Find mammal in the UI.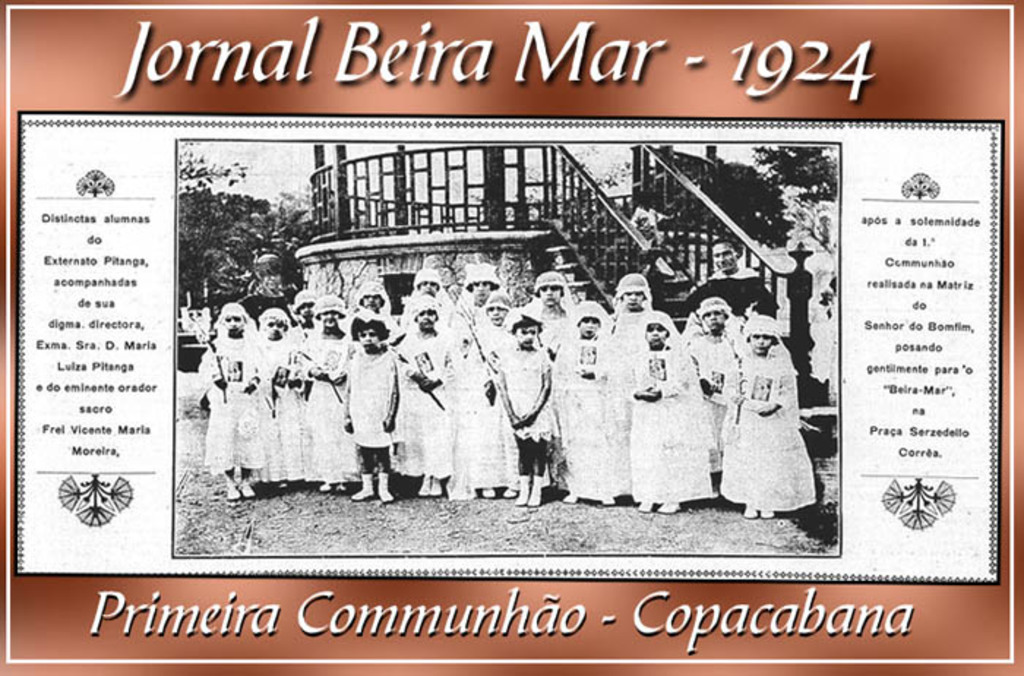
UI element at {"left": 685, "top": 237, "right": 778, "bottom": 316}.
